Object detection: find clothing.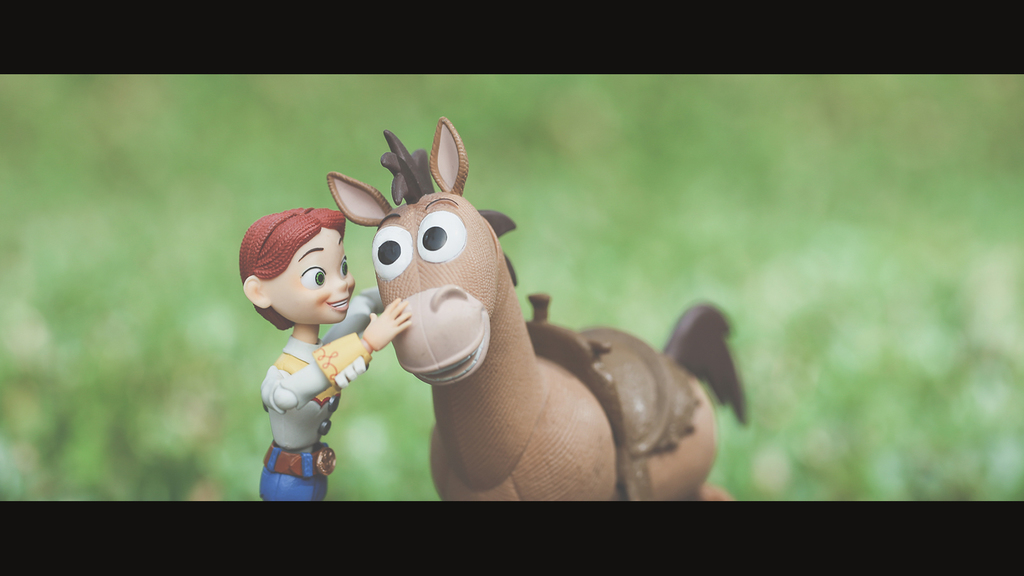
[266,282,383,454].
